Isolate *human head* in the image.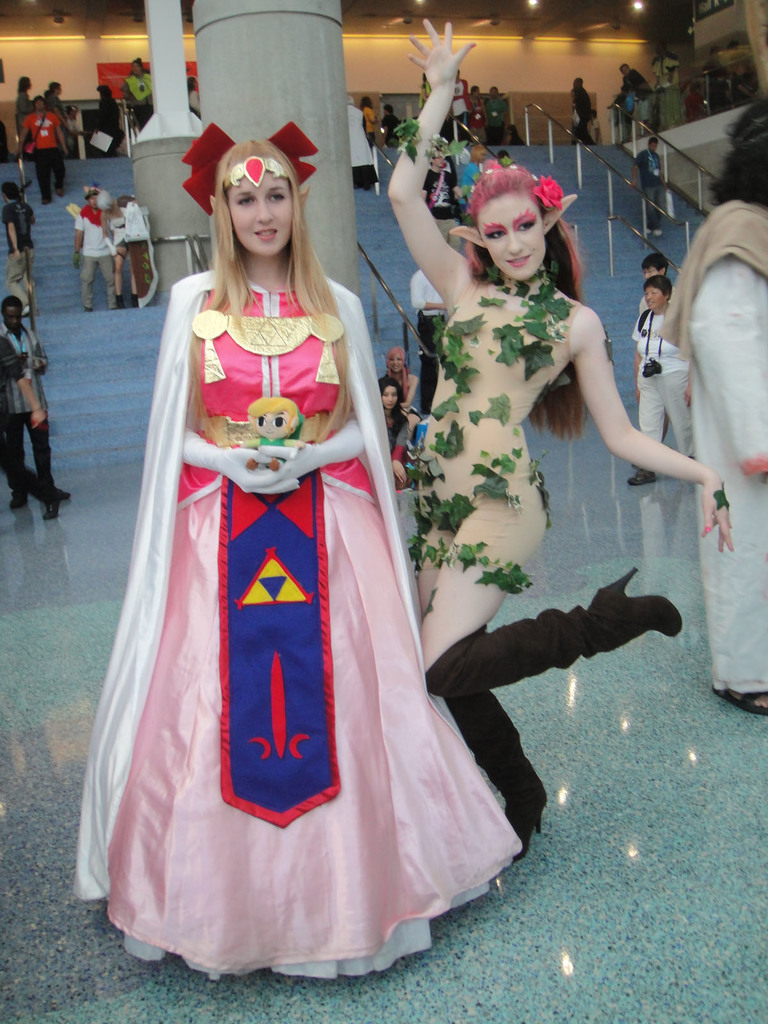
Isolated region: x1=105 y1=216 x2=126 y2=239.
